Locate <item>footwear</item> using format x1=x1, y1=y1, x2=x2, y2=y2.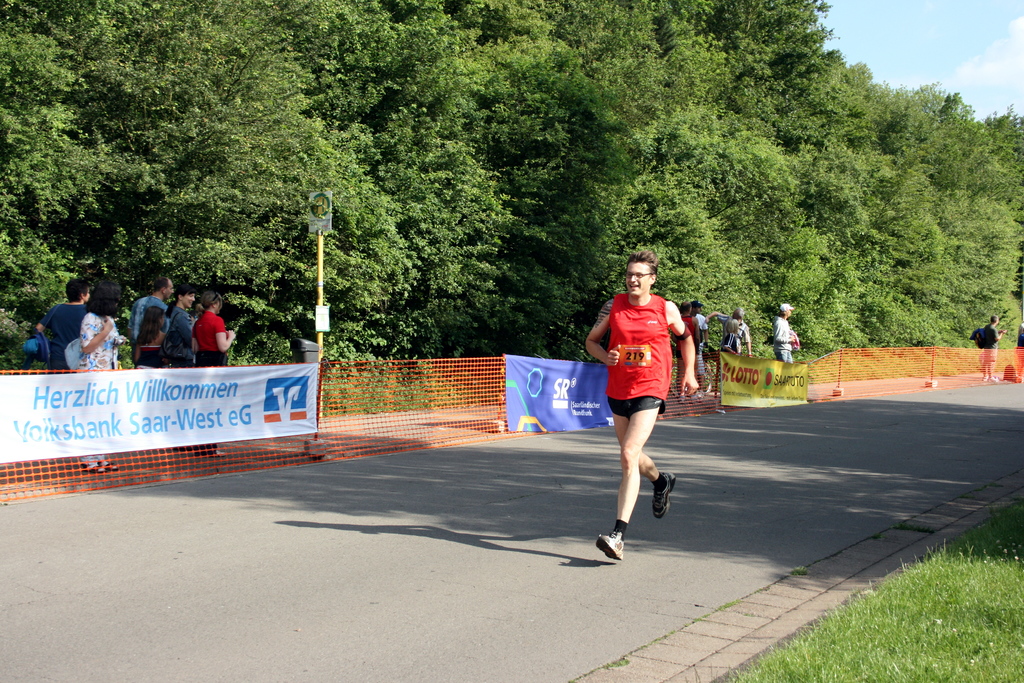
x1=650, y1=457, x2=678, y2=521.
